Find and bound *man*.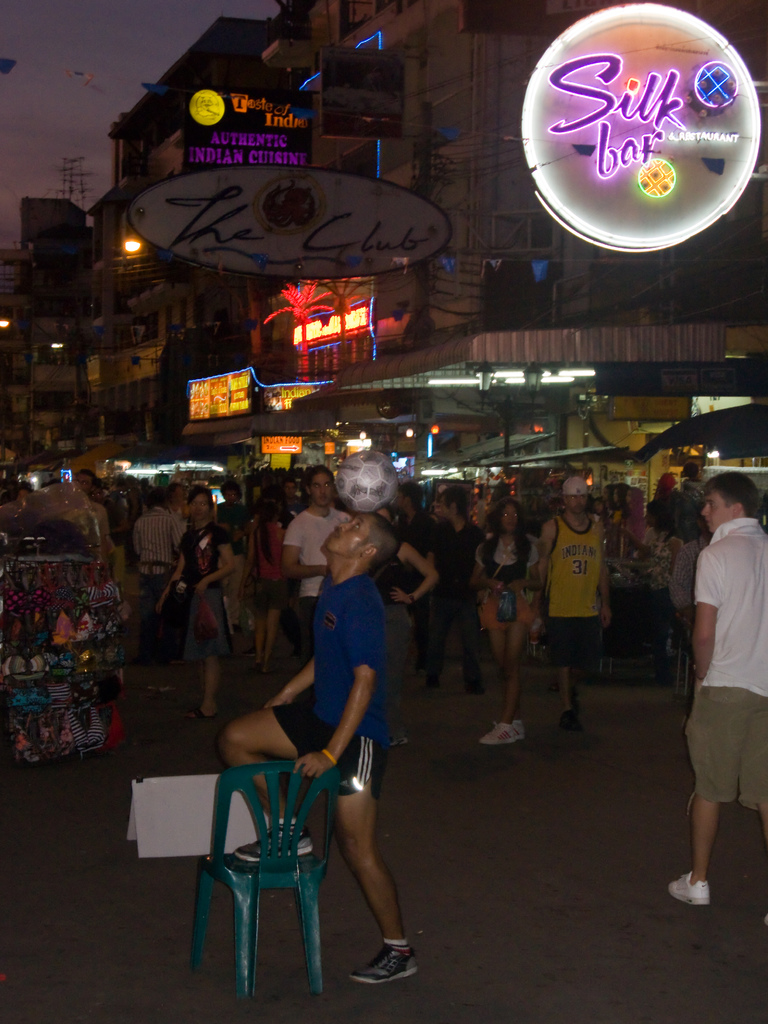
Bound: 133,484,182,593.
